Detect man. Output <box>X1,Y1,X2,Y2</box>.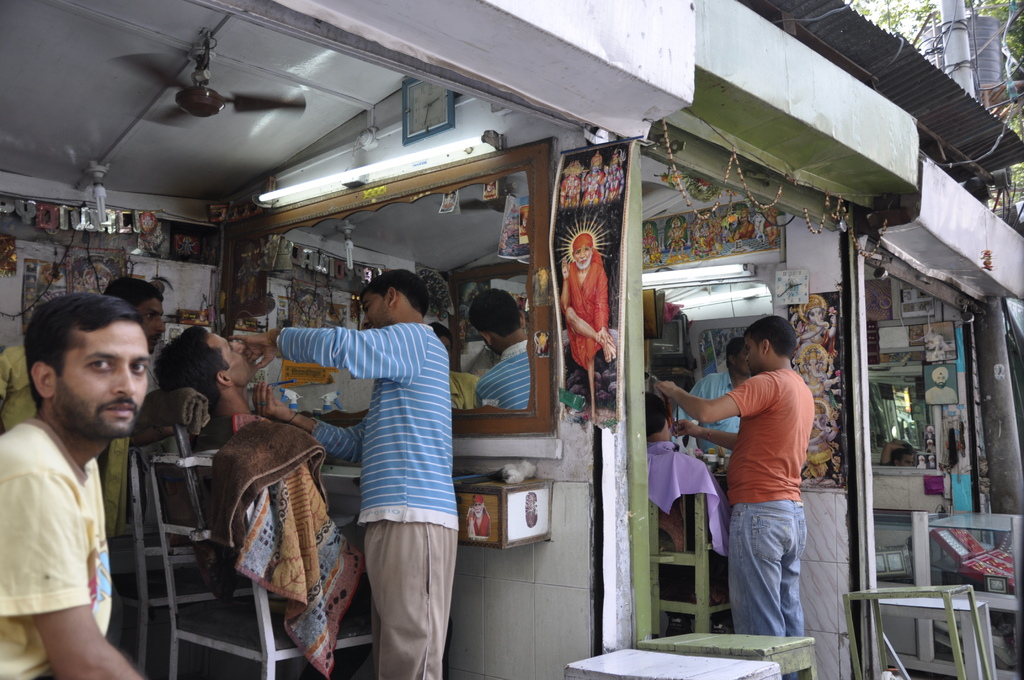
<box>669,338,755,455</box>.
